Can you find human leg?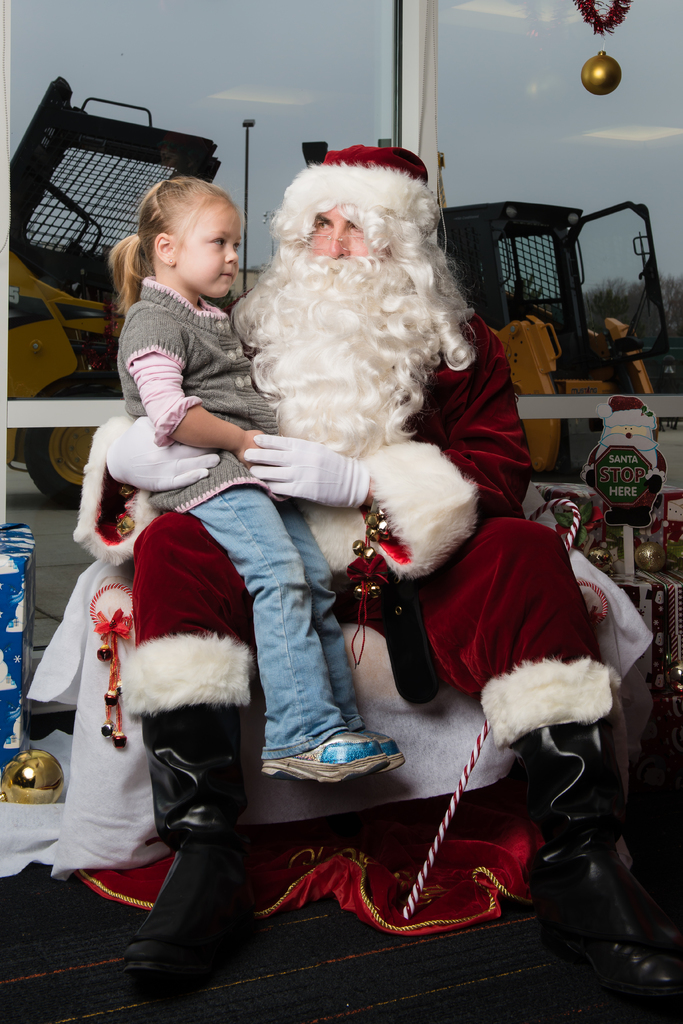
Yes, bounding box: 190 490 388 783.
